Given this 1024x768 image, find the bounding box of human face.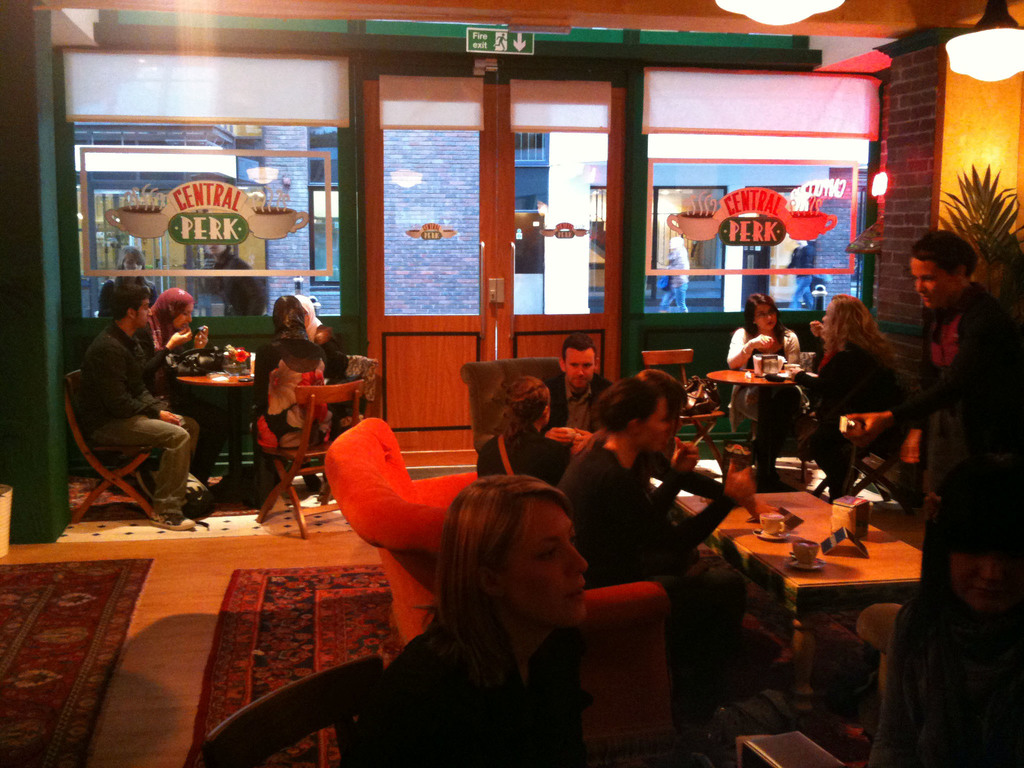
box=[499, 495, 589, 623].
